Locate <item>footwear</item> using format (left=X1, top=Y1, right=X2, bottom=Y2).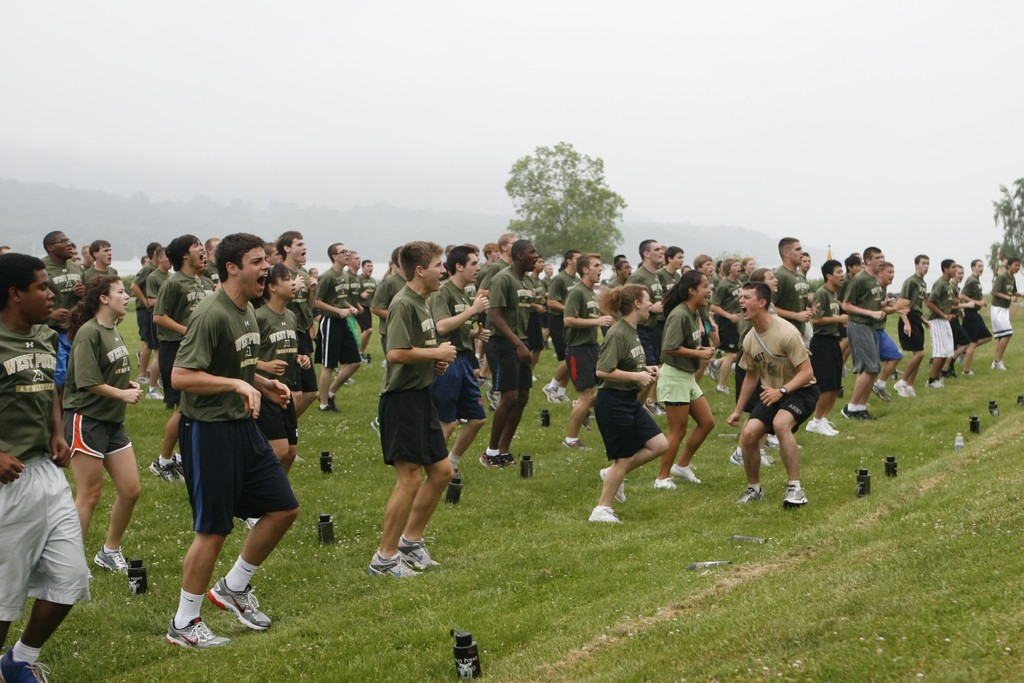
(left=473, top=436, right=513, bottom=489).
